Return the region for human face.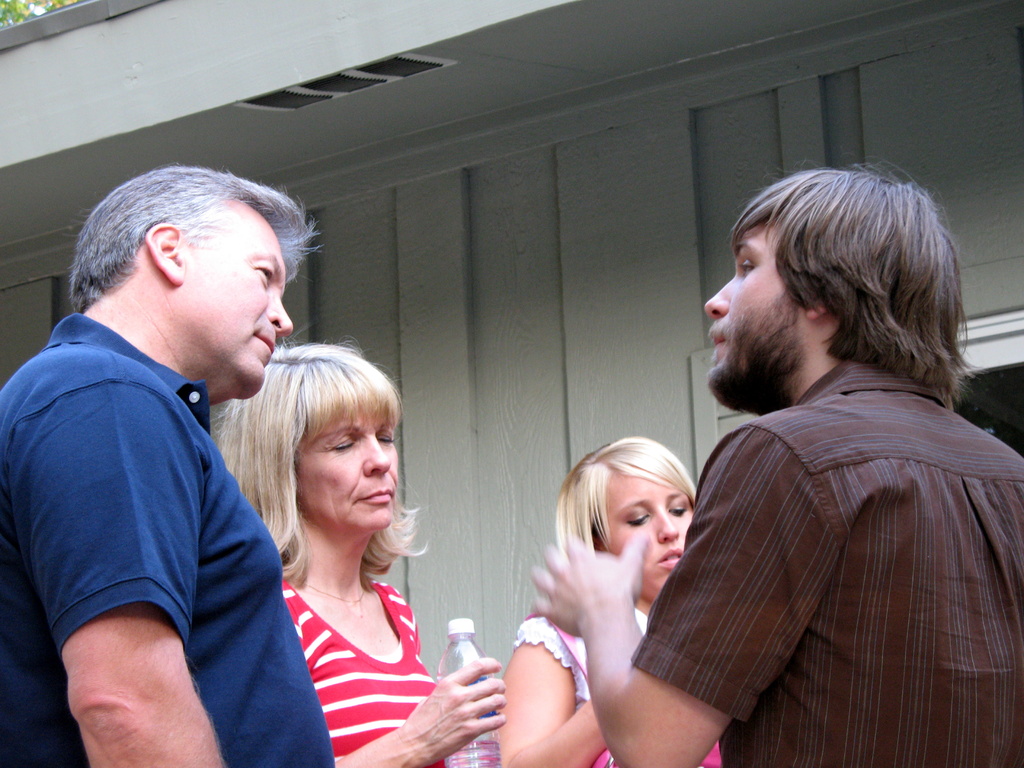
l=605, t=465, r=698, b=600.
